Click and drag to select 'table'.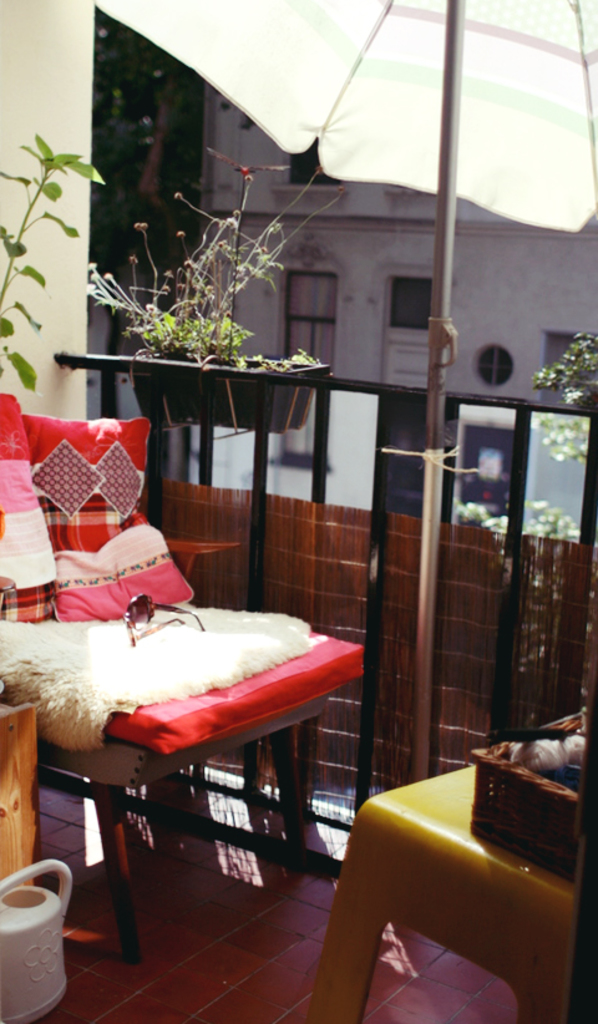
Selection: (300, 769, 597, 1019).
